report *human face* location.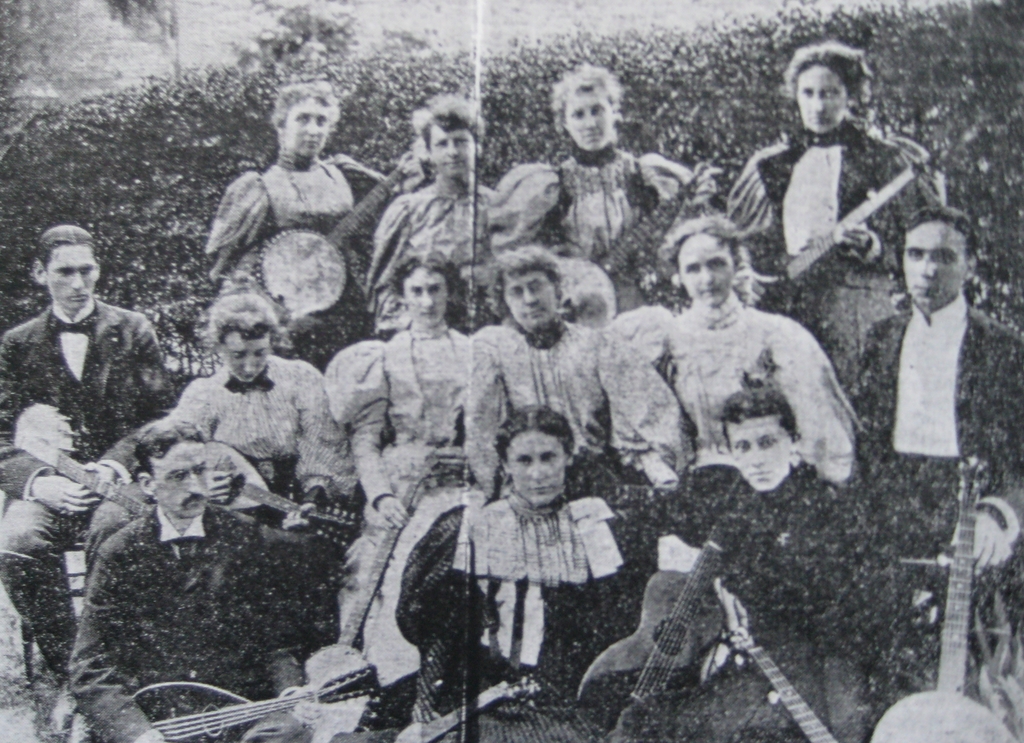
Report: box(47, 245, 97, 309).
